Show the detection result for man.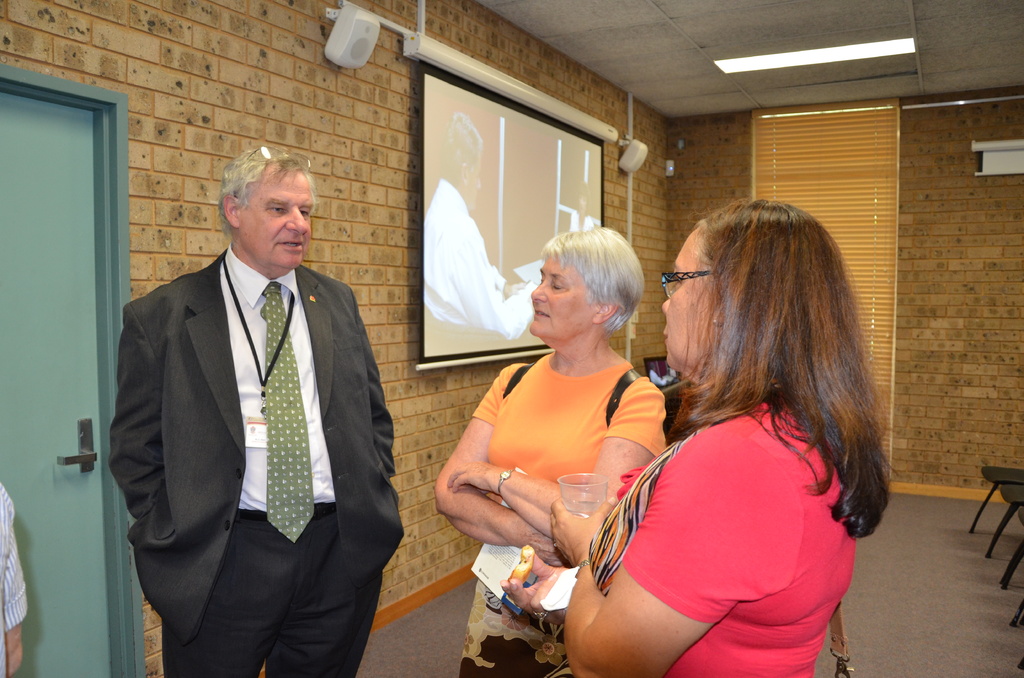
427:116:571:342.
